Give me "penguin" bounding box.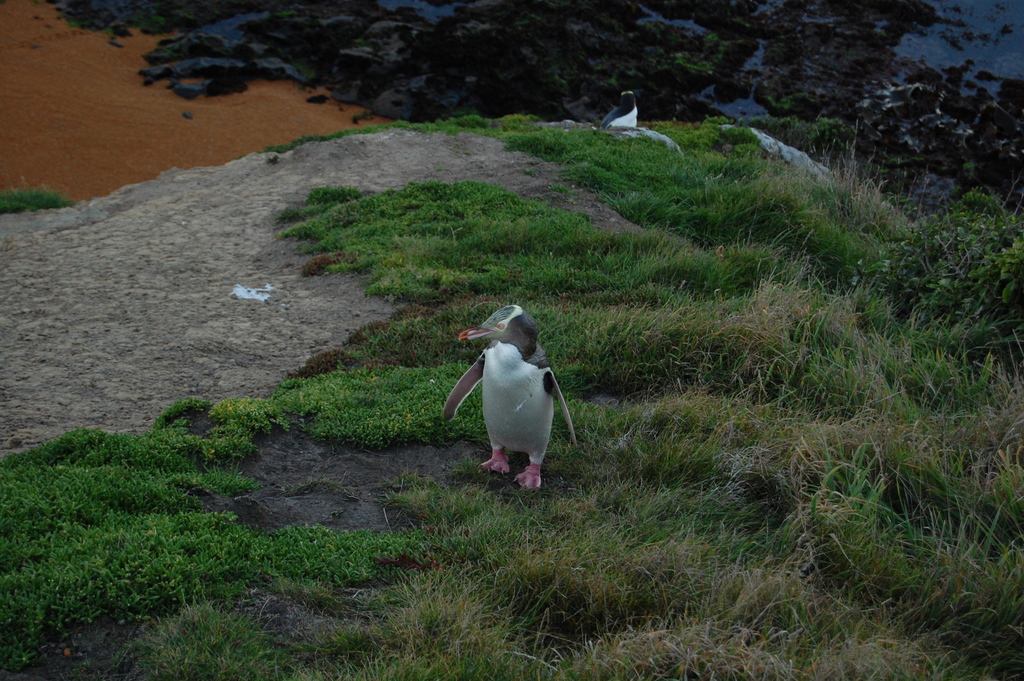
x1=601 y1=87 x2=641 y2=136.
